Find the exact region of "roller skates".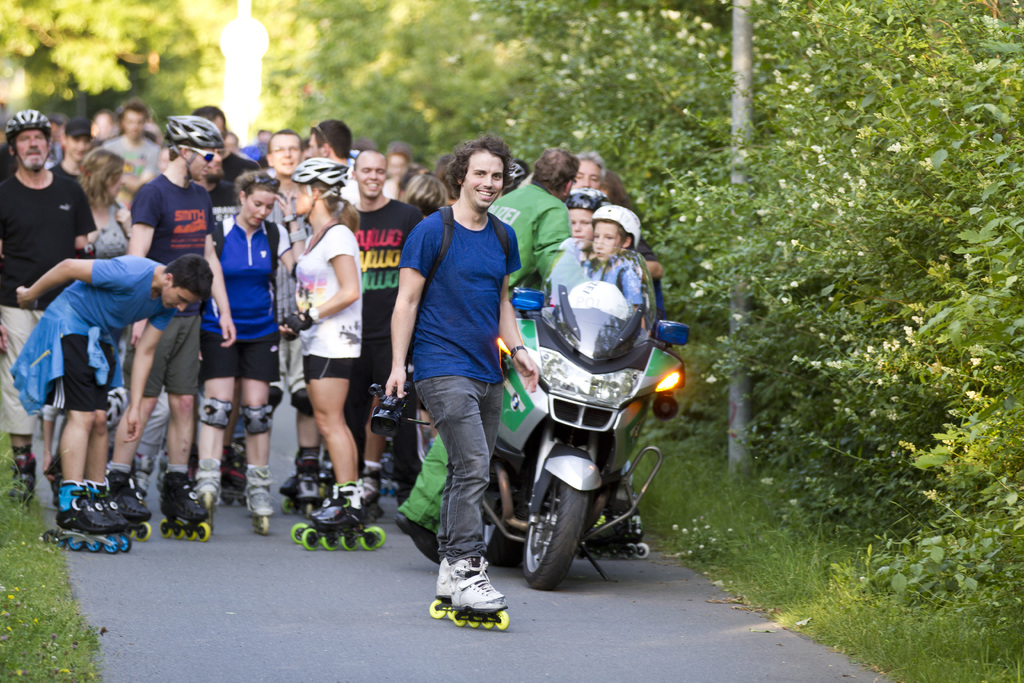
Exact region: (x1=431, y1=557, x2=454, y2=620).
